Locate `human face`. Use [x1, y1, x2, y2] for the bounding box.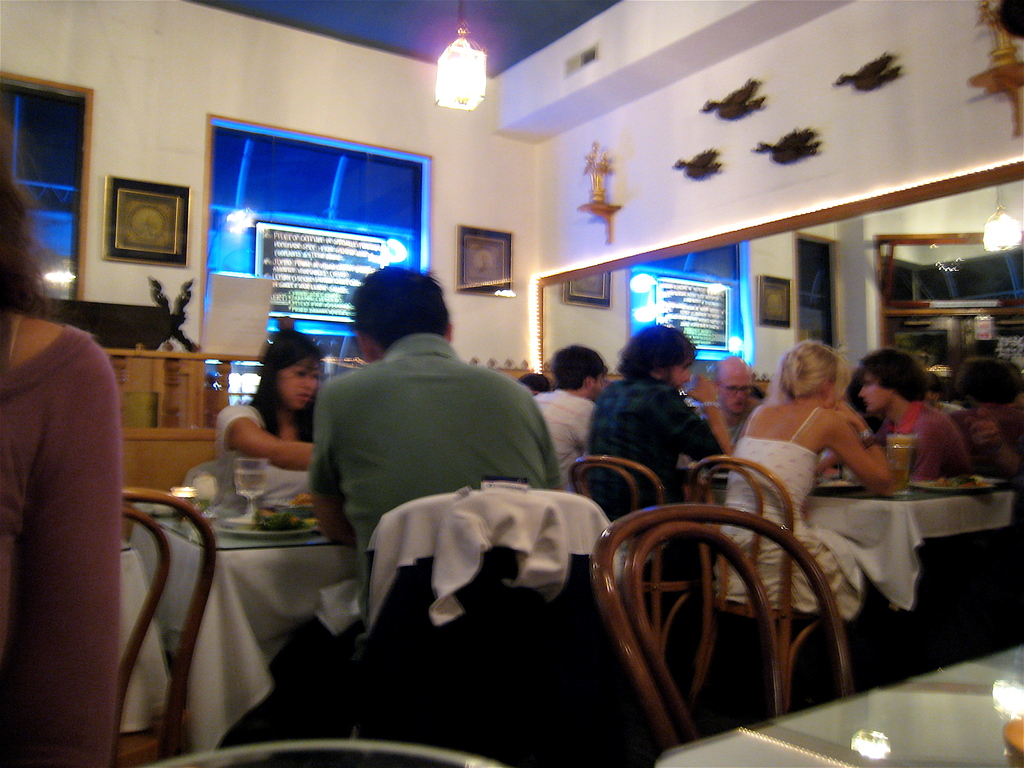
[718, 375, 755, 413].
